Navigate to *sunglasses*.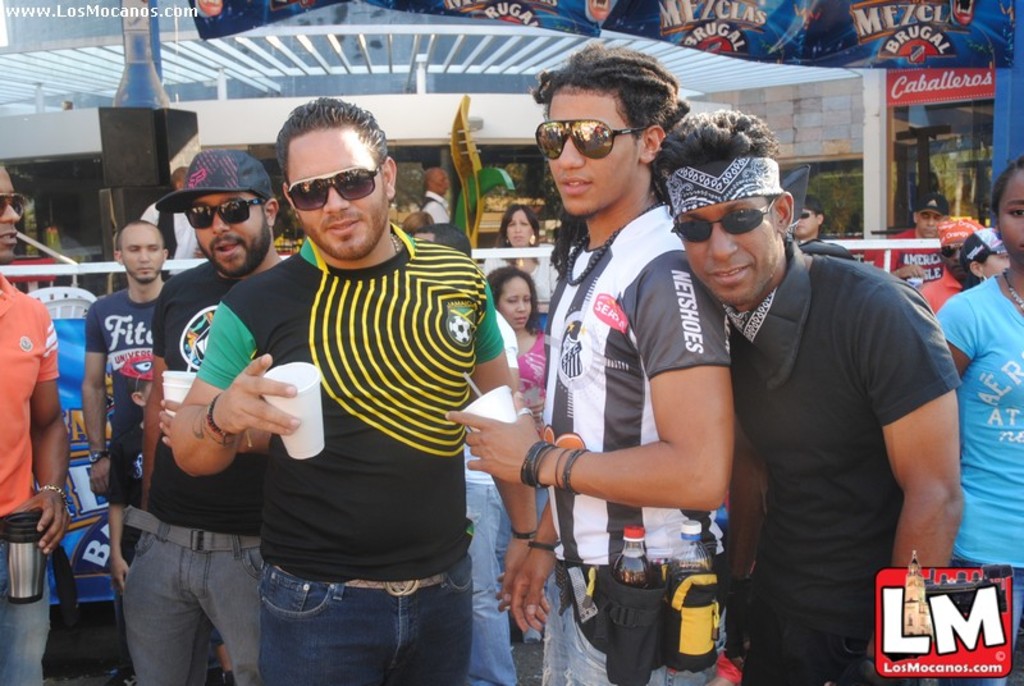
Navigation target: bbox=[288, 164, 385, 212].
